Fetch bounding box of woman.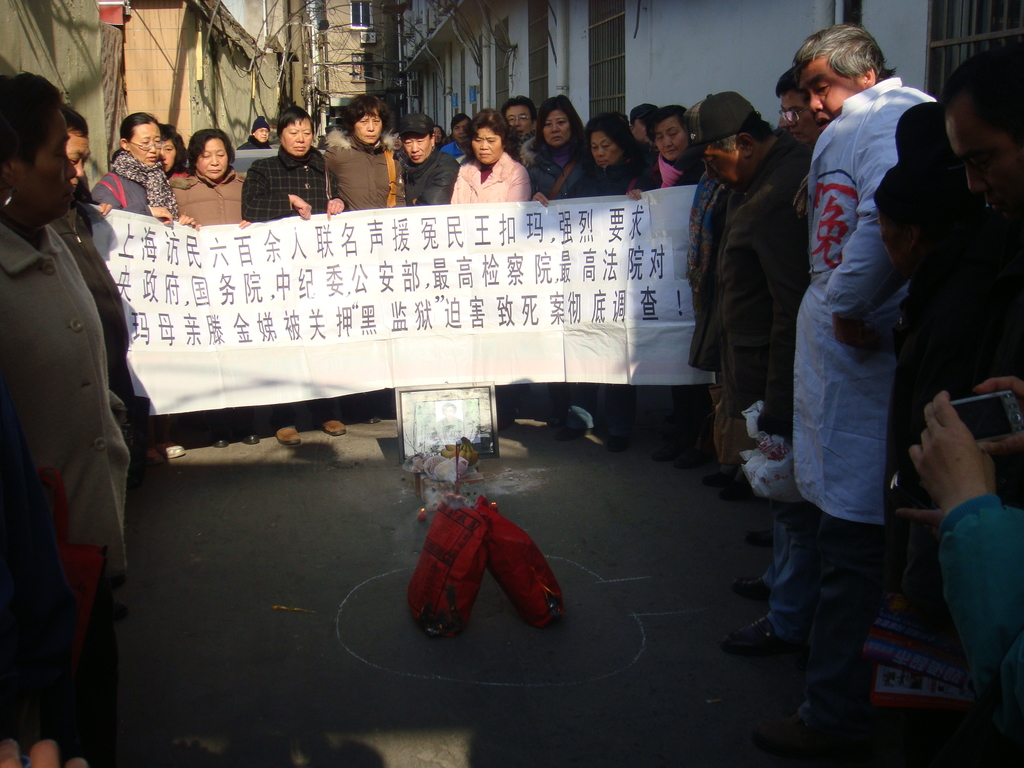
Bbox: [x1=164, y1=125, x2=250, y2=228].
